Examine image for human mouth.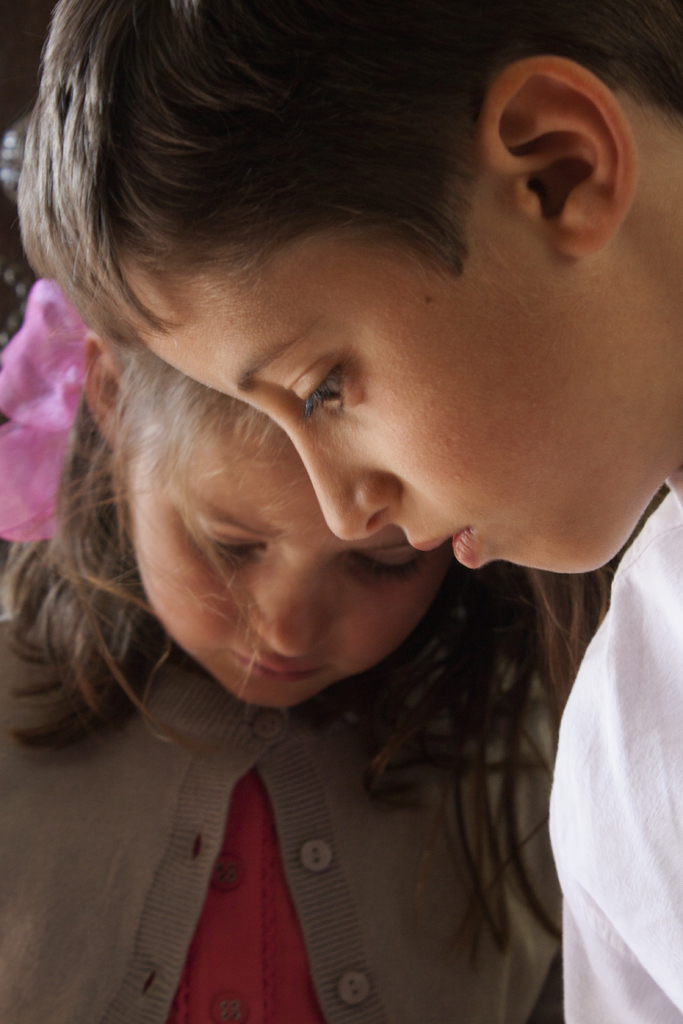
Examination result: <box>227,650,334,689</box>.
